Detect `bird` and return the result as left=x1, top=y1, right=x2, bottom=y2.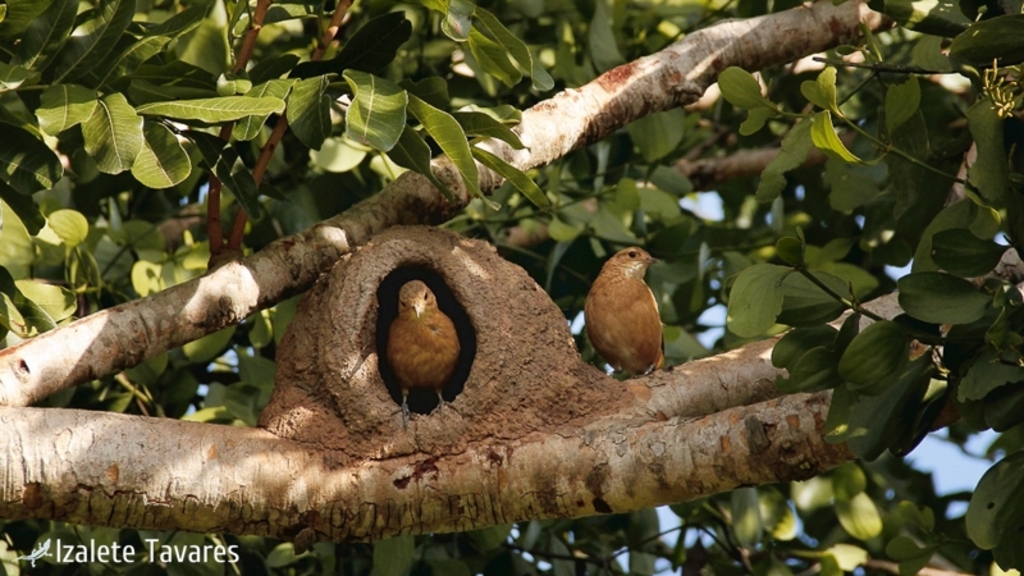
left=576, top=232, right=672, bottom=385.
